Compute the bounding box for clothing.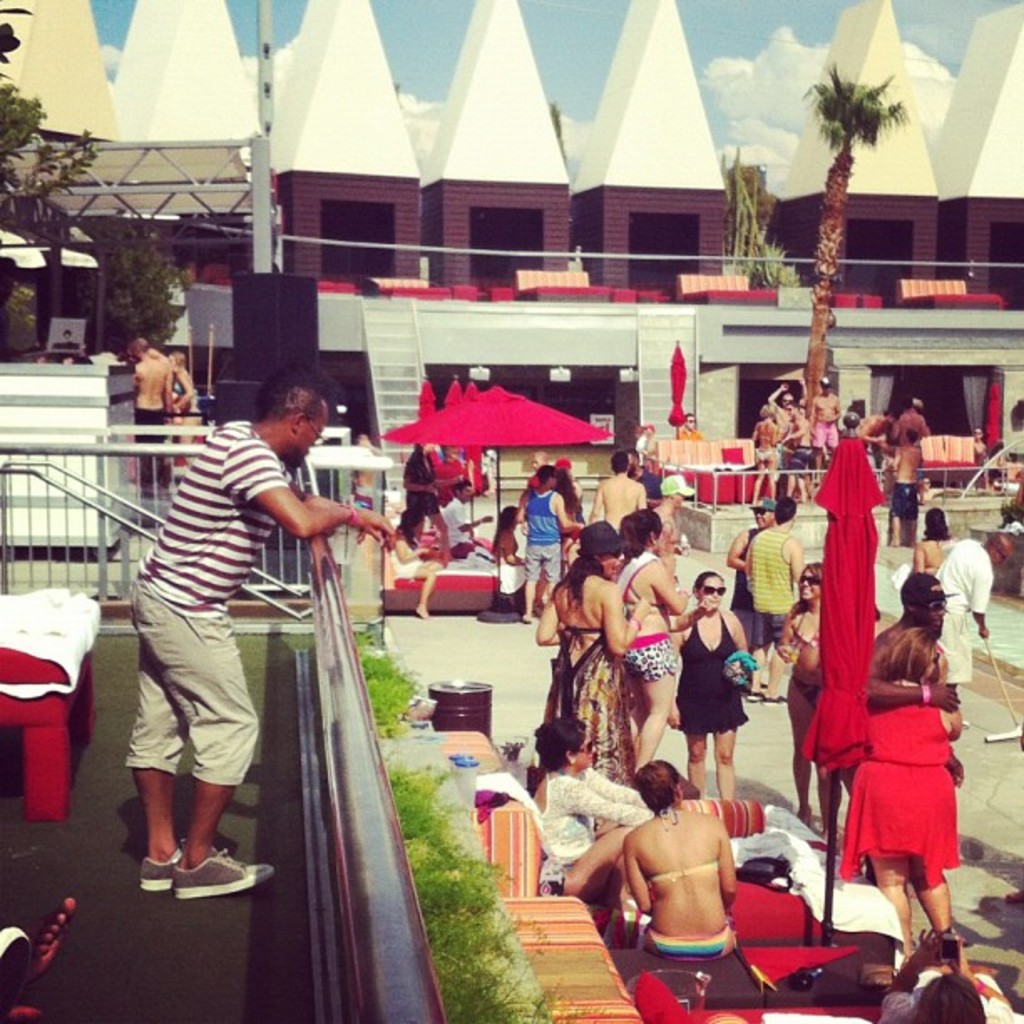
l=673, t=619, r=746, b=741.
